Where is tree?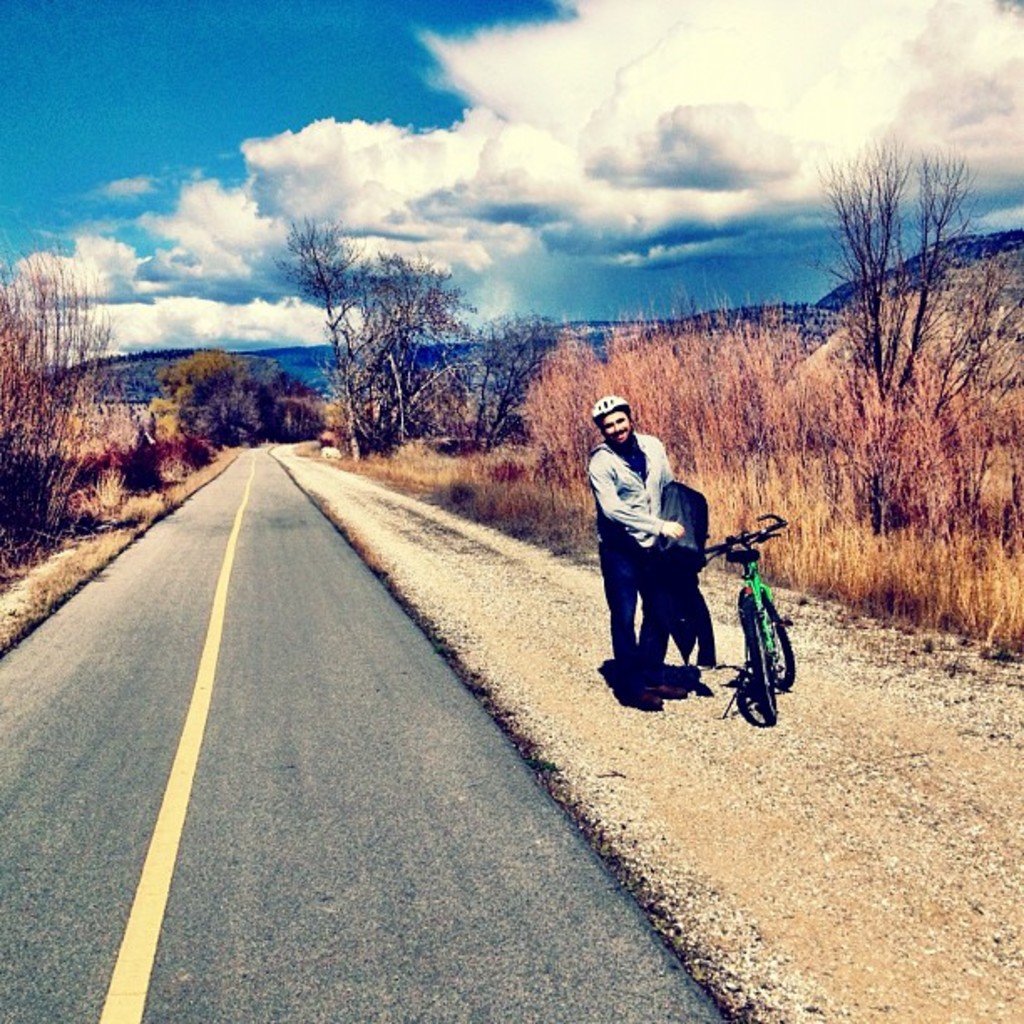
<region>268, 197, 376, 472</region>.
